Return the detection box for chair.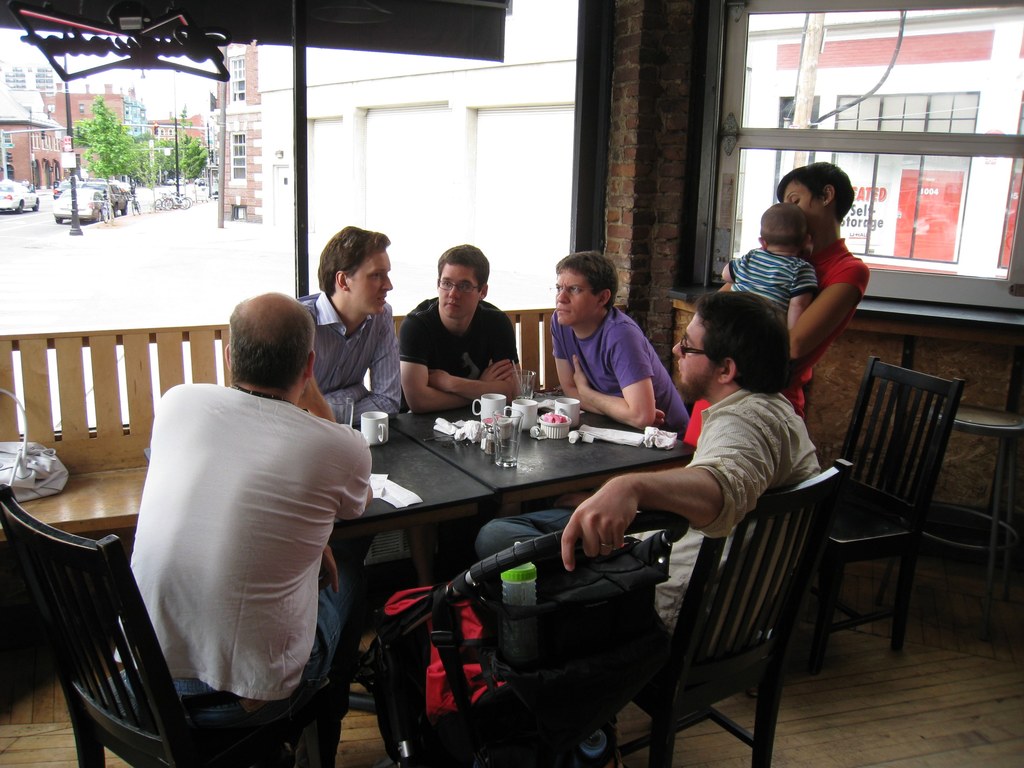
[818, 340, 1009, 696].
